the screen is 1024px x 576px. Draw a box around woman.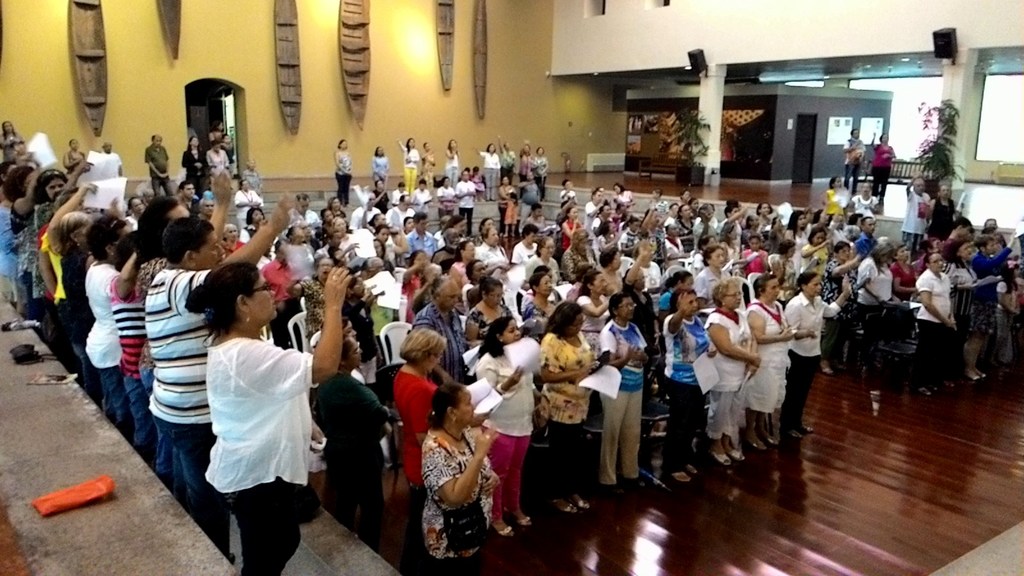
483:228:515:280.
